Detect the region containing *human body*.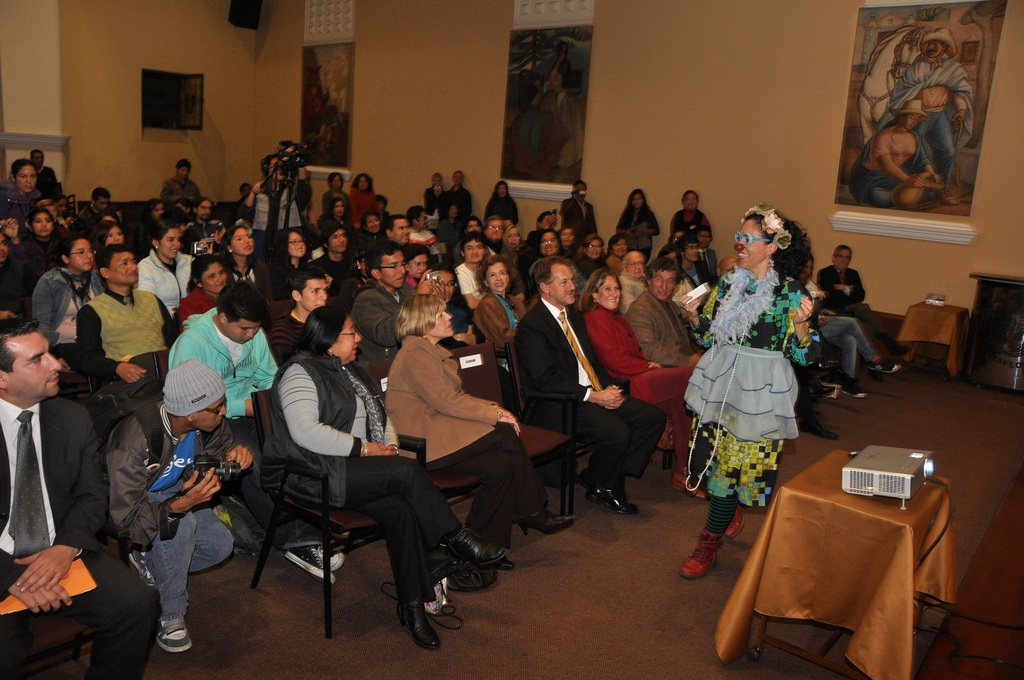
{"left": 75, "top": 245, "right": 180, "bottom": 447}.
